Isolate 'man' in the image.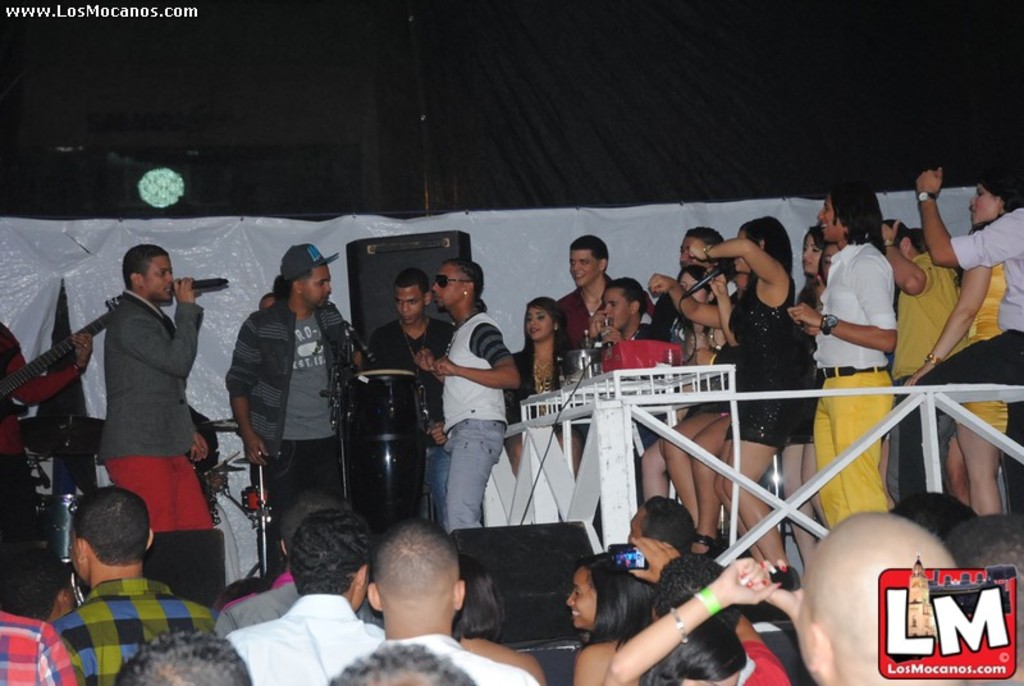
Isolated region: bbox=[631, 494, 698, 558].
